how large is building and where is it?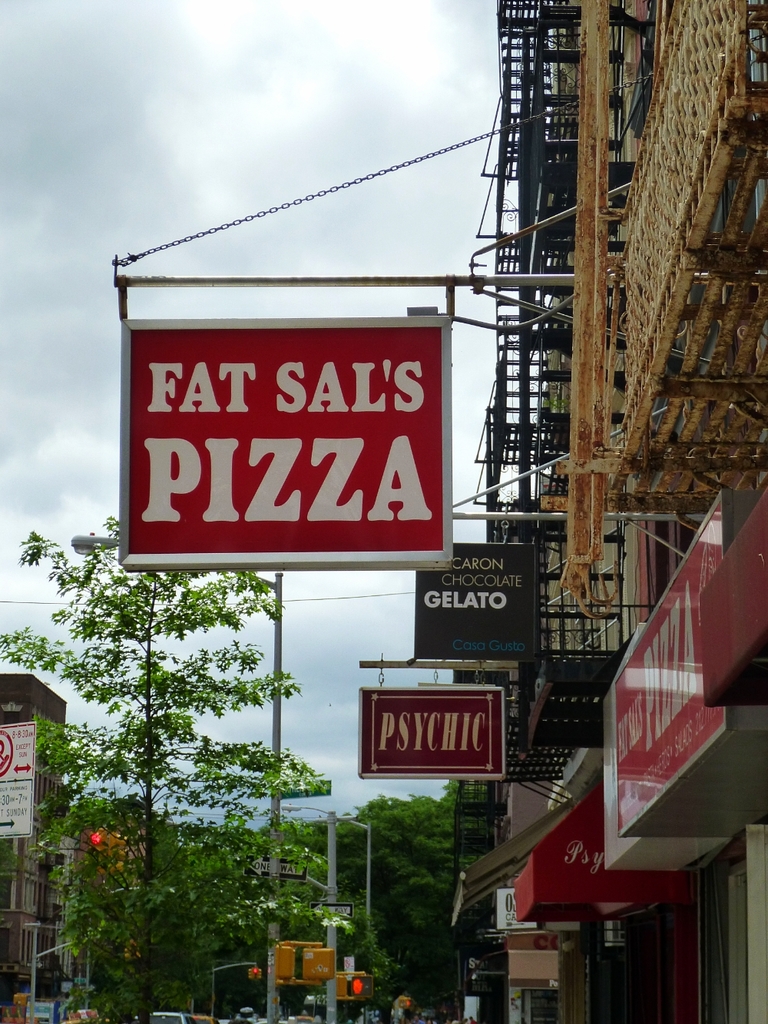
Bounding box: (0, 668, 139, 1019).
